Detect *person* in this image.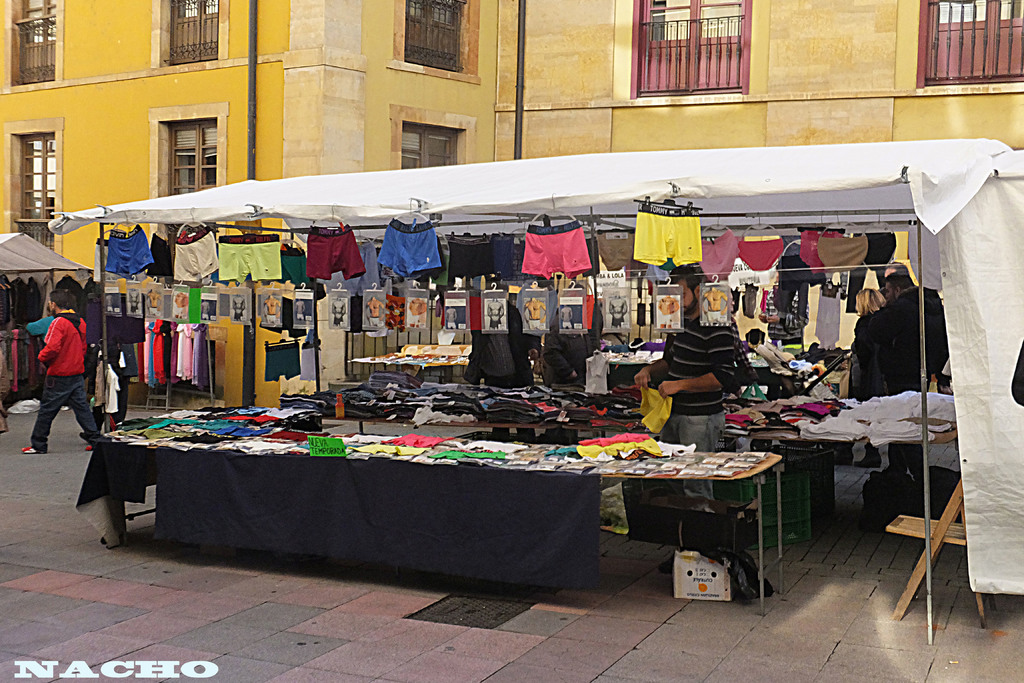
Detection: detection(202, 300, 210, 321).
